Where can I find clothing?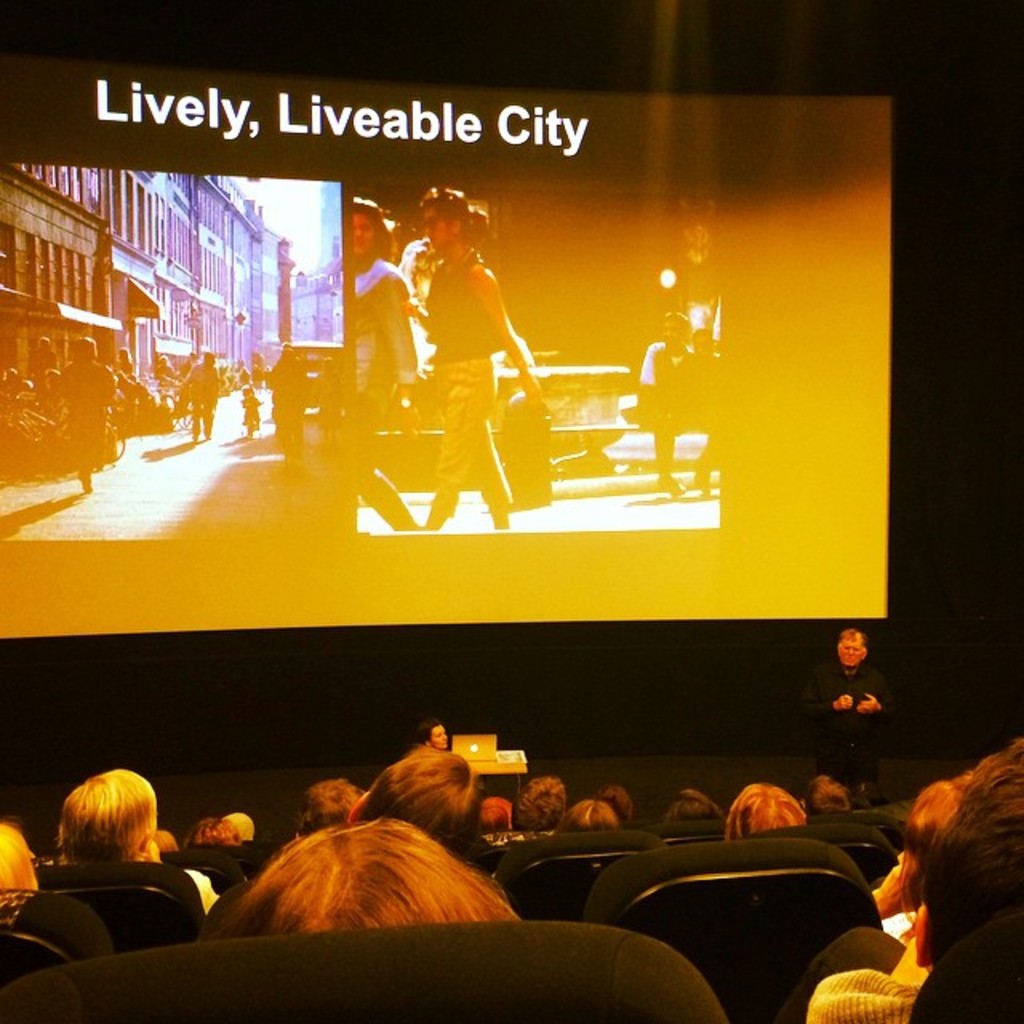
You can find it at 414:256:550:534.
